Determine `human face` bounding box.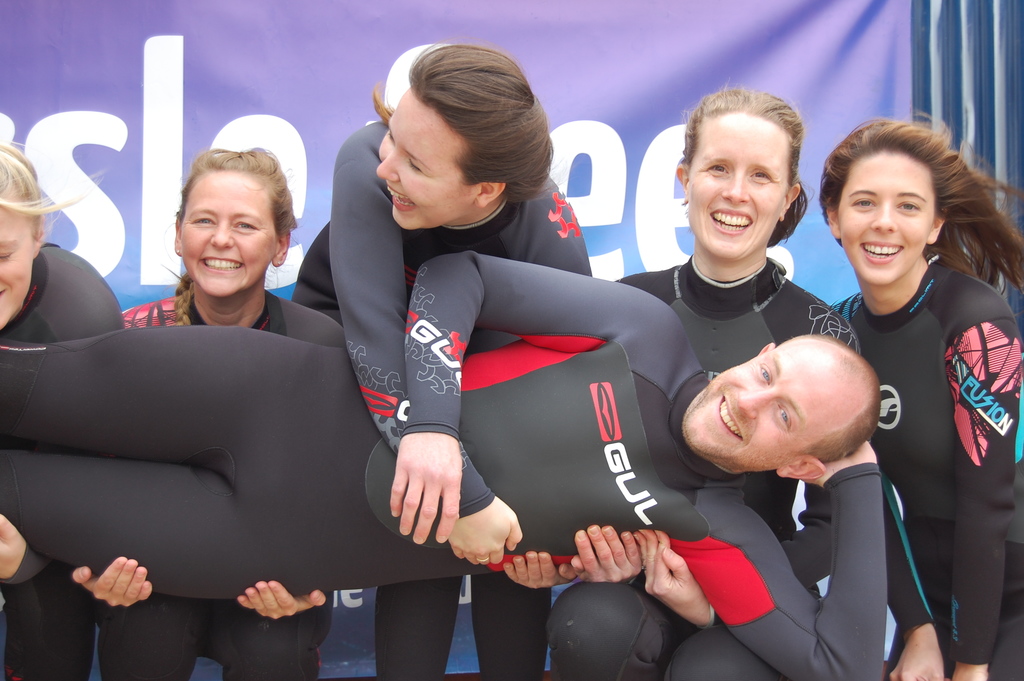
Determined: bbox=(180, 167, 277, 300).
